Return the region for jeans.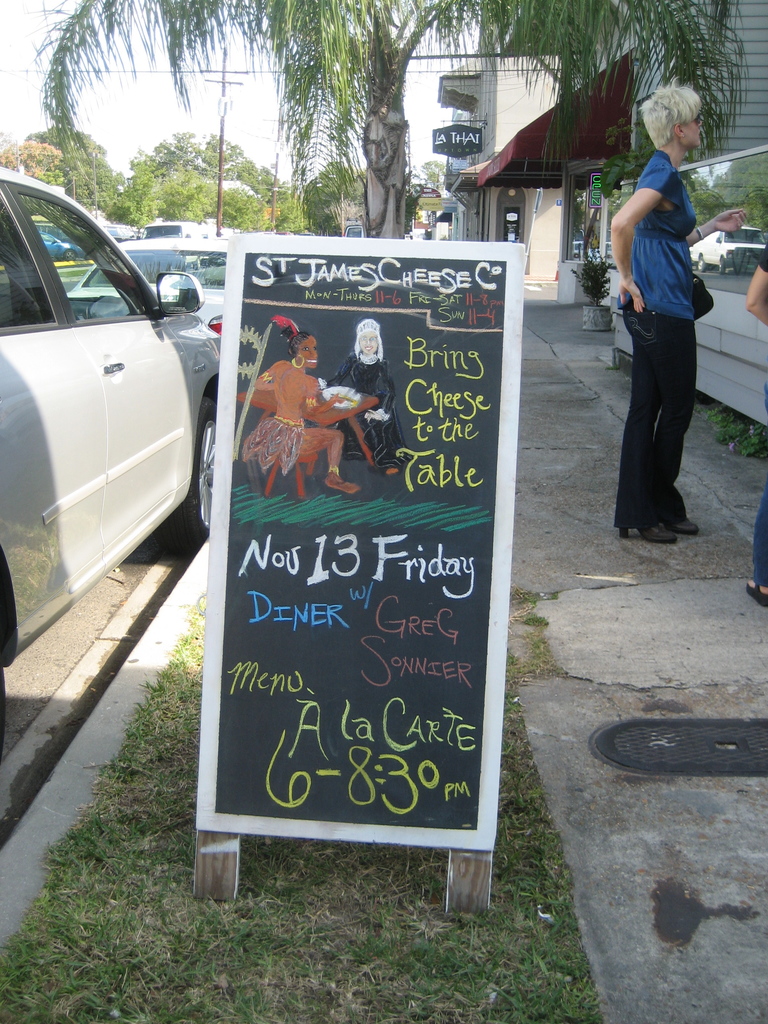
[609, 297, 714, 540].
